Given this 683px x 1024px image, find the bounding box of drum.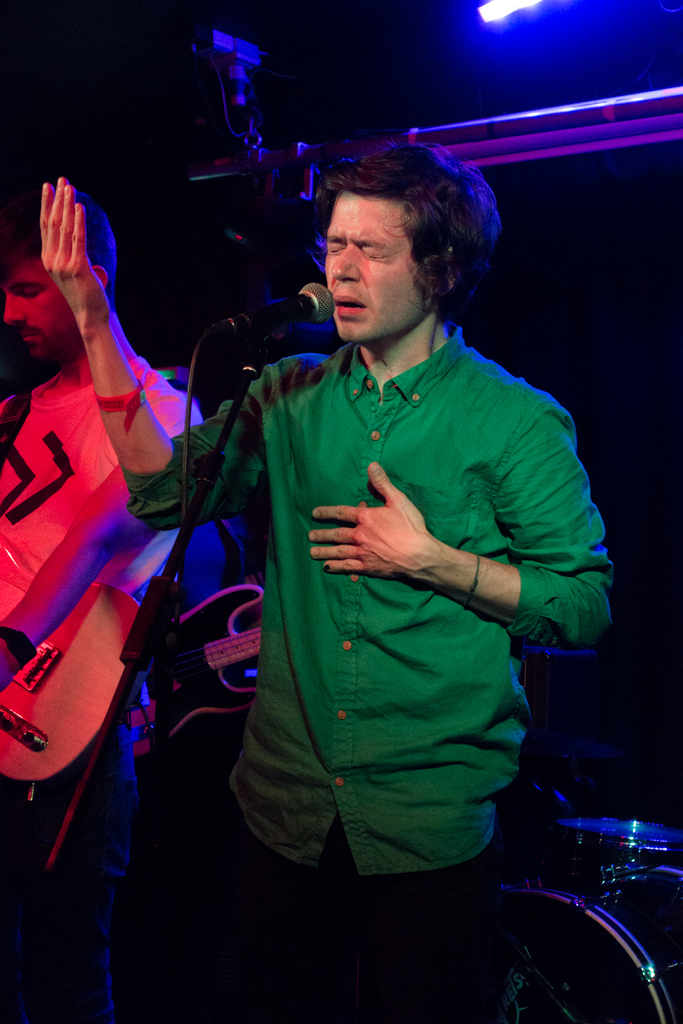
555:813:682:869.
